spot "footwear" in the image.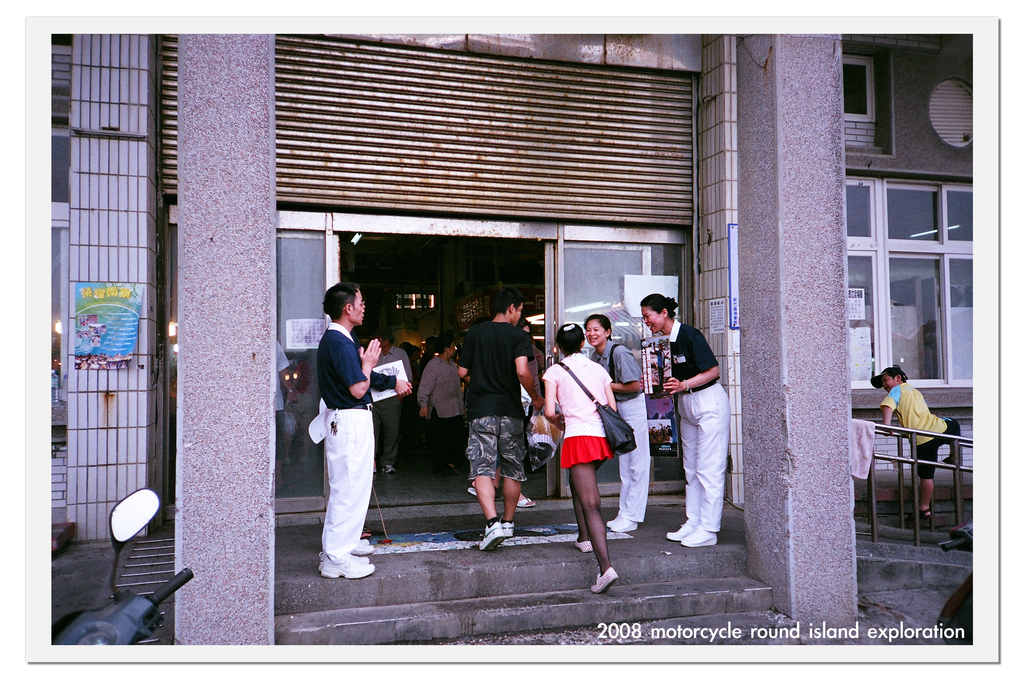
"footwear" found at select_region(608, 512, 640, 530).
